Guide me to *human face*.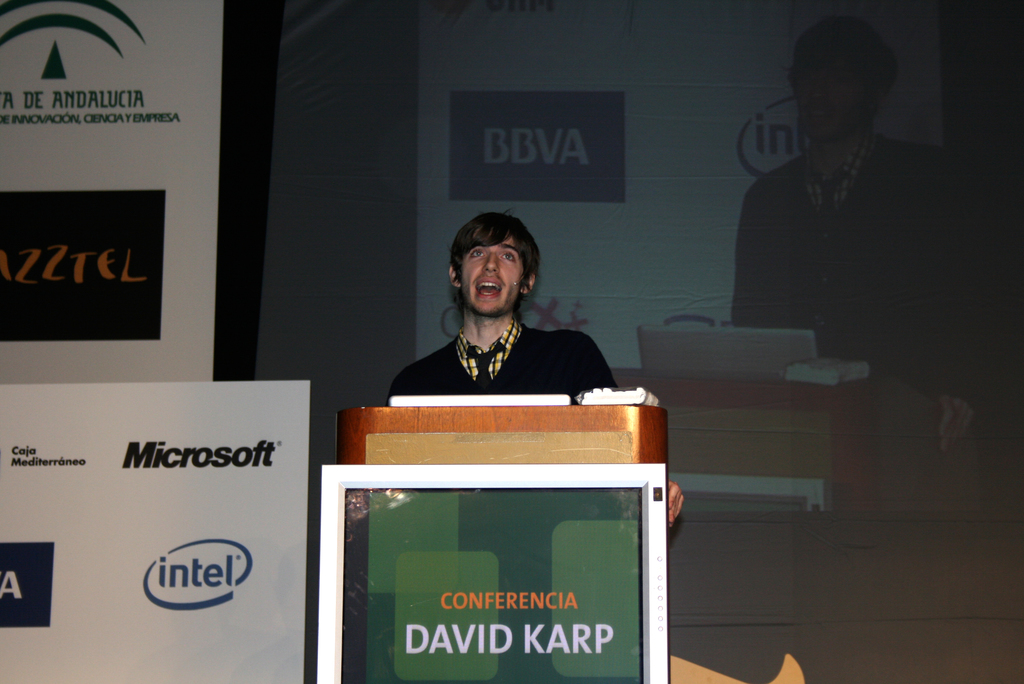
Guidance: Rect(459, 240, 521, 319).
